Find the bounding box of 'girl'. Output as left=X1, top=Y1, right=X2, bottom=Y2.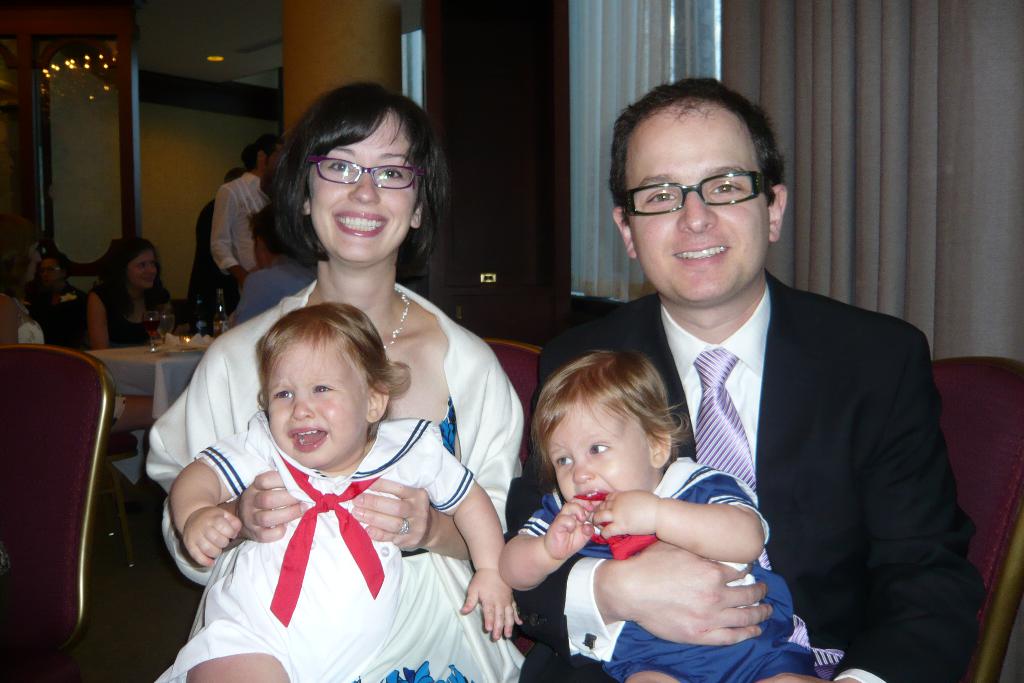
left=171, top=302, right=527, bottom=682.
